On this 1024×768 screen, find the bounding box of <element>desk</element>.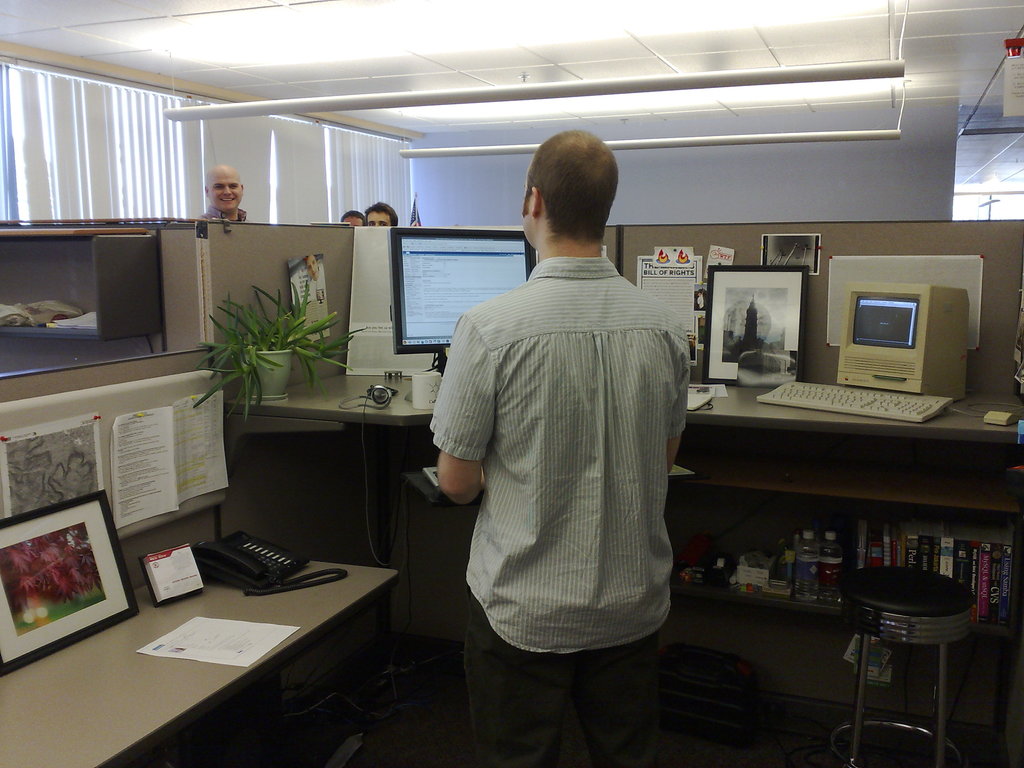
Bounding box: bbox(24, 496, 406, 760).
